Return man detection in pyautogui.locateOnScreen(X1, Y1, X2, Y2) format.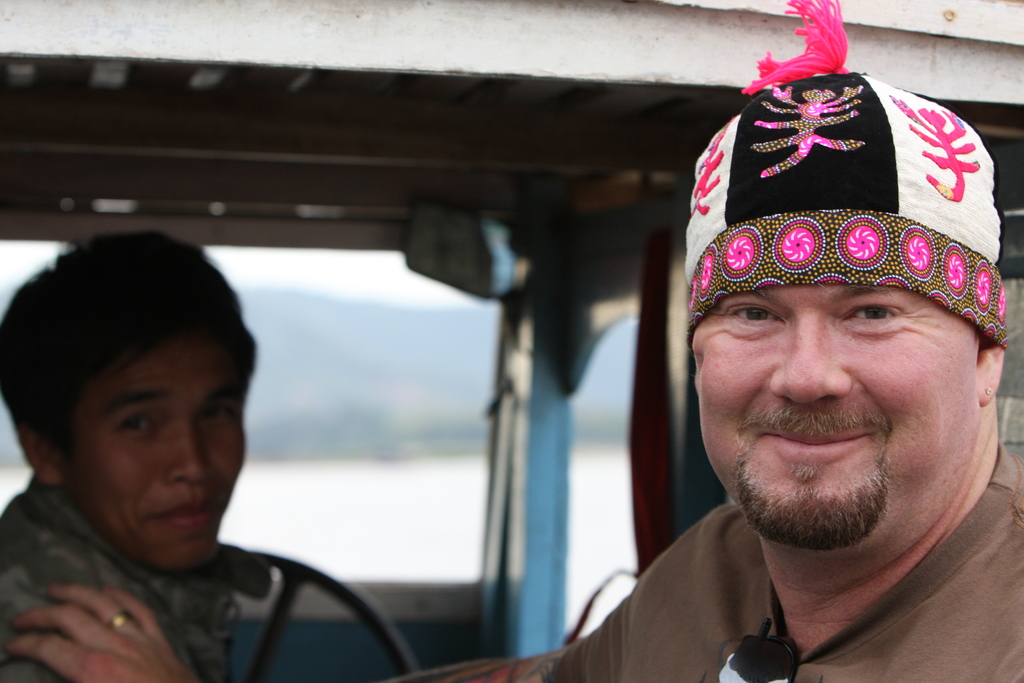
pyautogui.locateOnScreen(0, 225, 257, 682).
